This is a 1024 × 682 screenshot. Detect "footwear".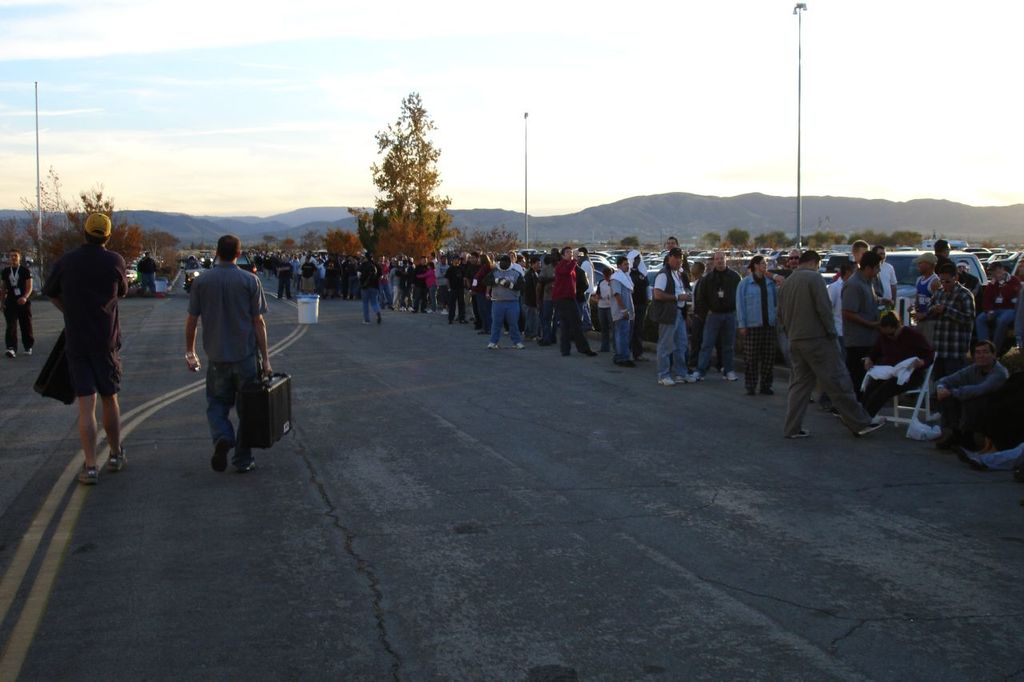
rect(582, 348, 596, 357).
